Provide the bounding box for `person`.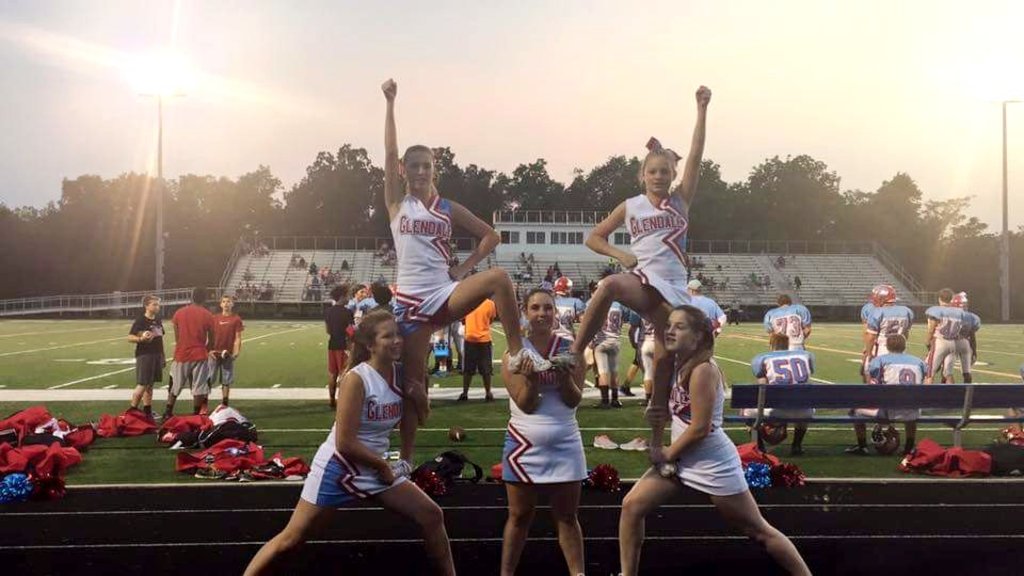
498/288/585/575.
